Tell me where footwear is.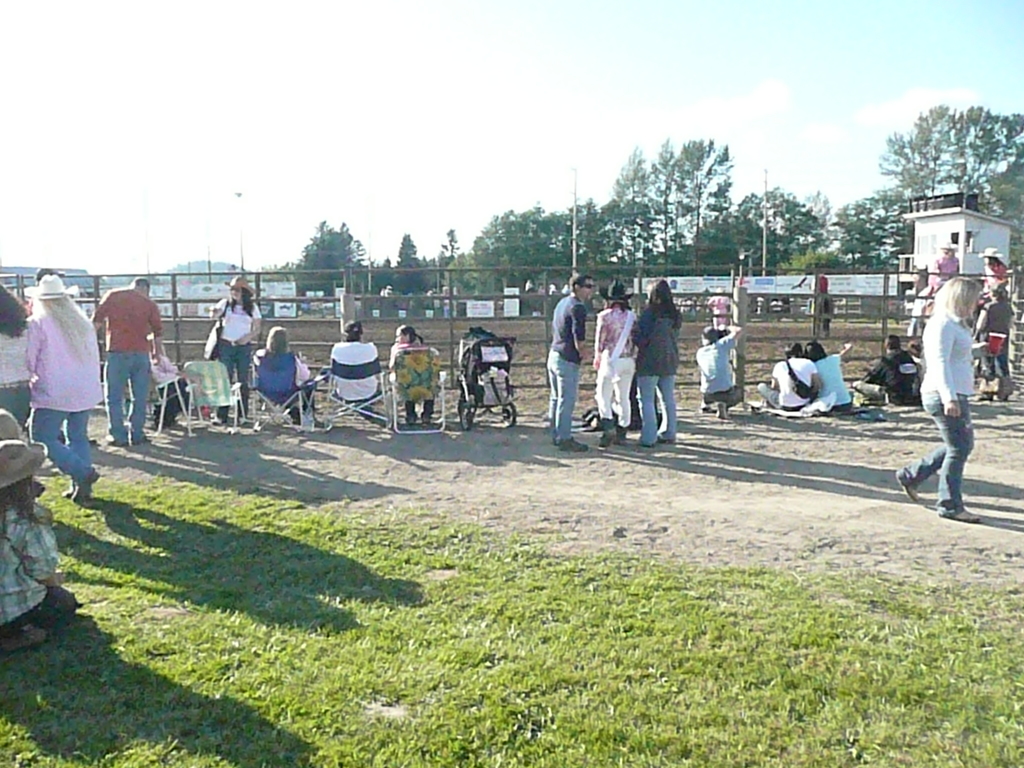
footwear is at Rect(659, 436, 676, 442).
